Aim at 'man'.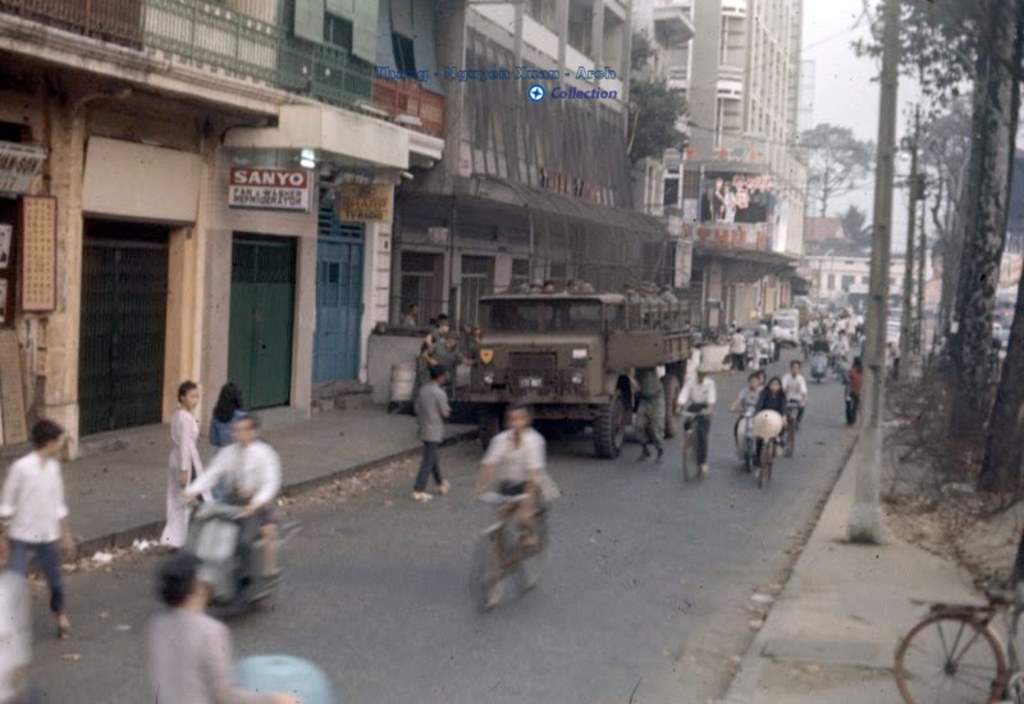
Aimed at (175,397,279,620).
